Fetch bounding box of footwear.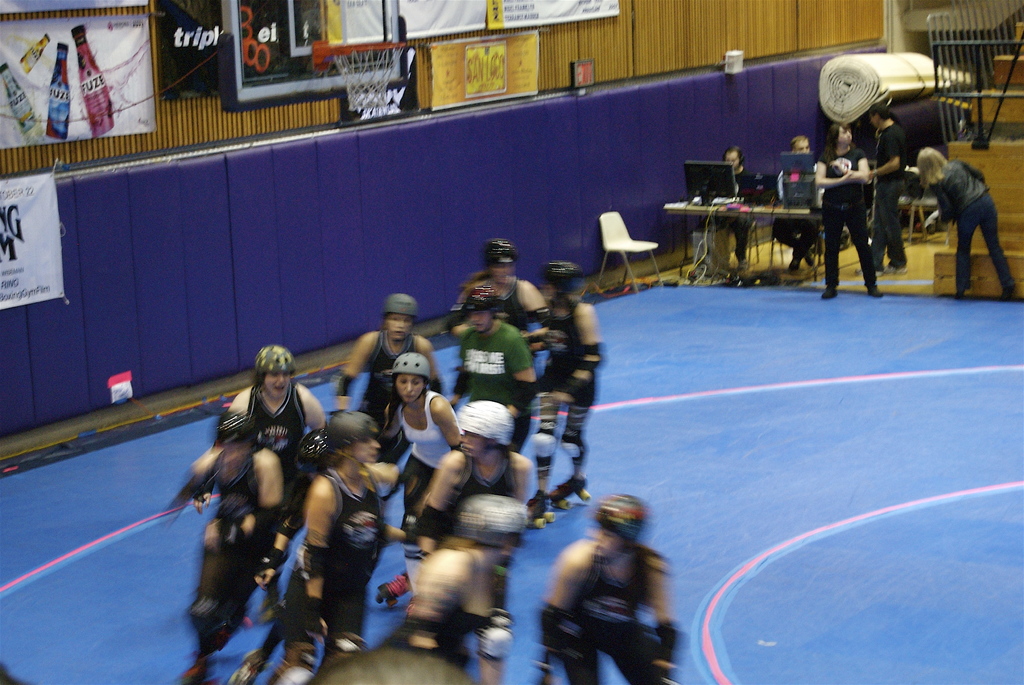
Bbox: x1=882 y1=267 x2=906 y2=277.
